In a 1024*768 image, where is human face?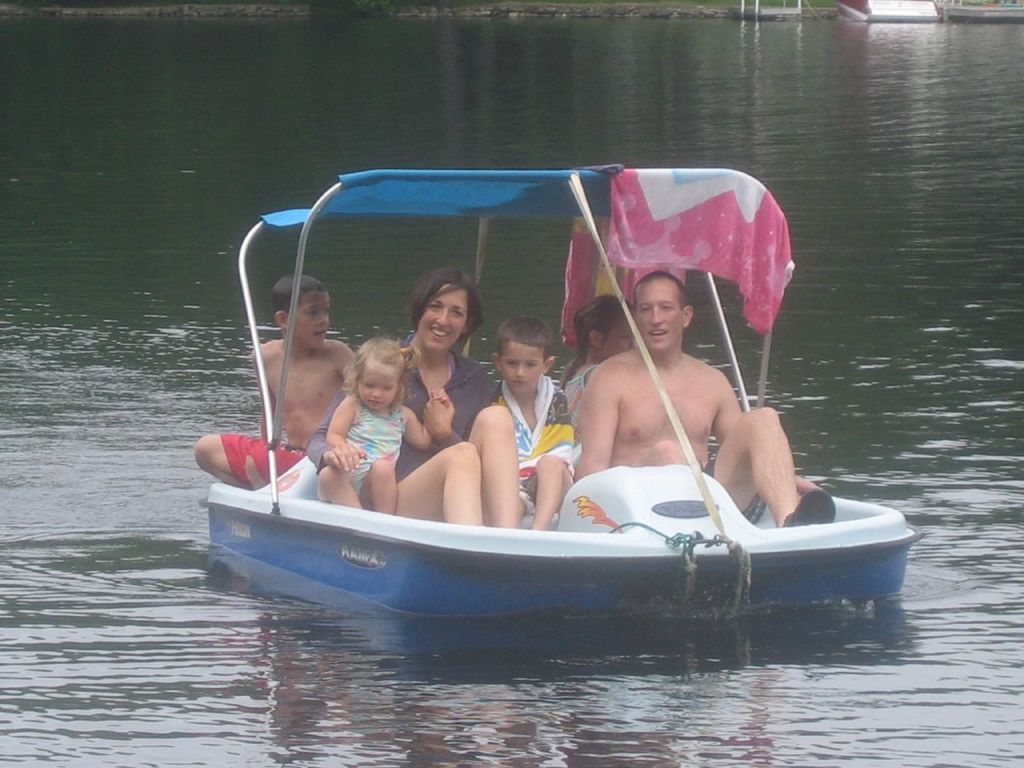
rect(417, 282, 470, 354).
